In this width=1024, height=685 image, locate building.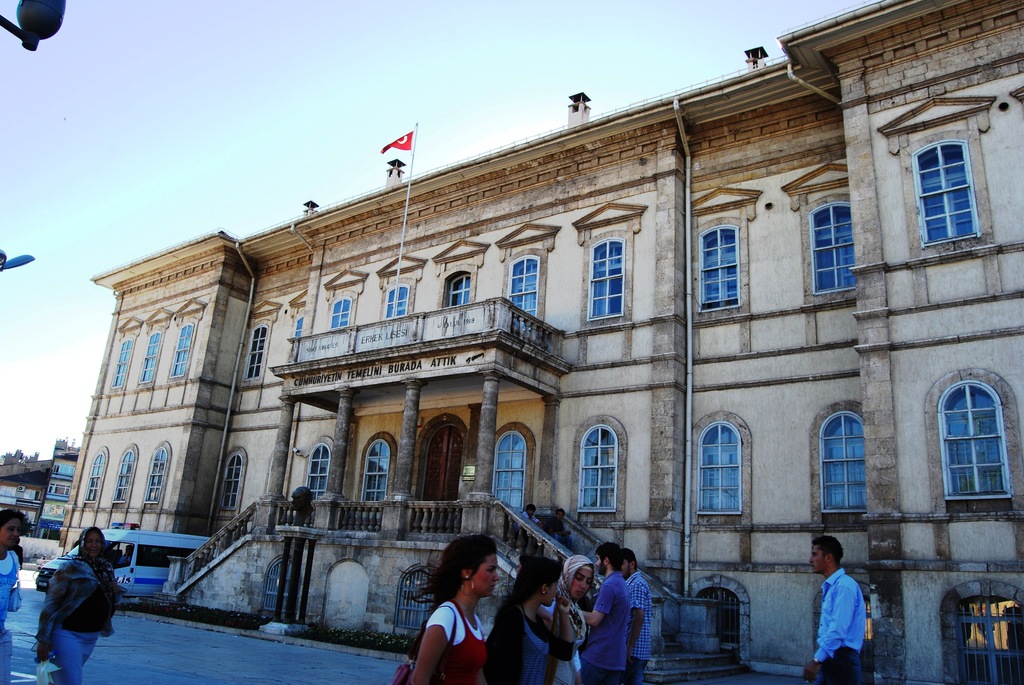
Bounding box: <bbox>55, 0, 1023, 684</bbox>.
